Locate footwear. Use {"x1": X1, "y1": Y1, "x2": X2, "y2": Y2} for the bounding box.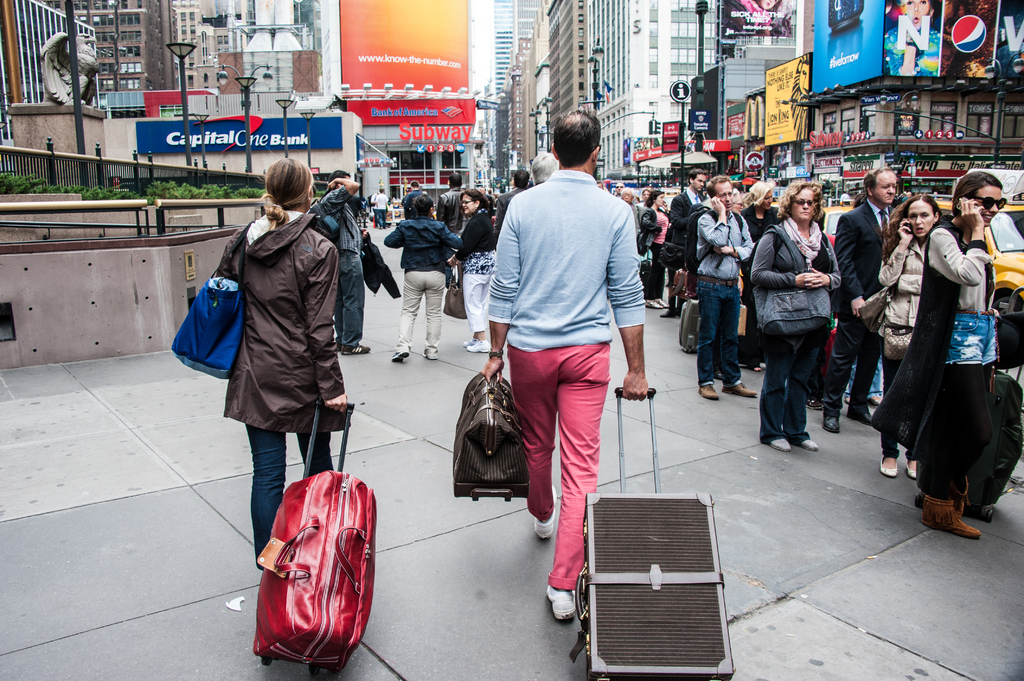
{"x1": 658, "y1": 310, "x2": 674, "y2": 318}.
